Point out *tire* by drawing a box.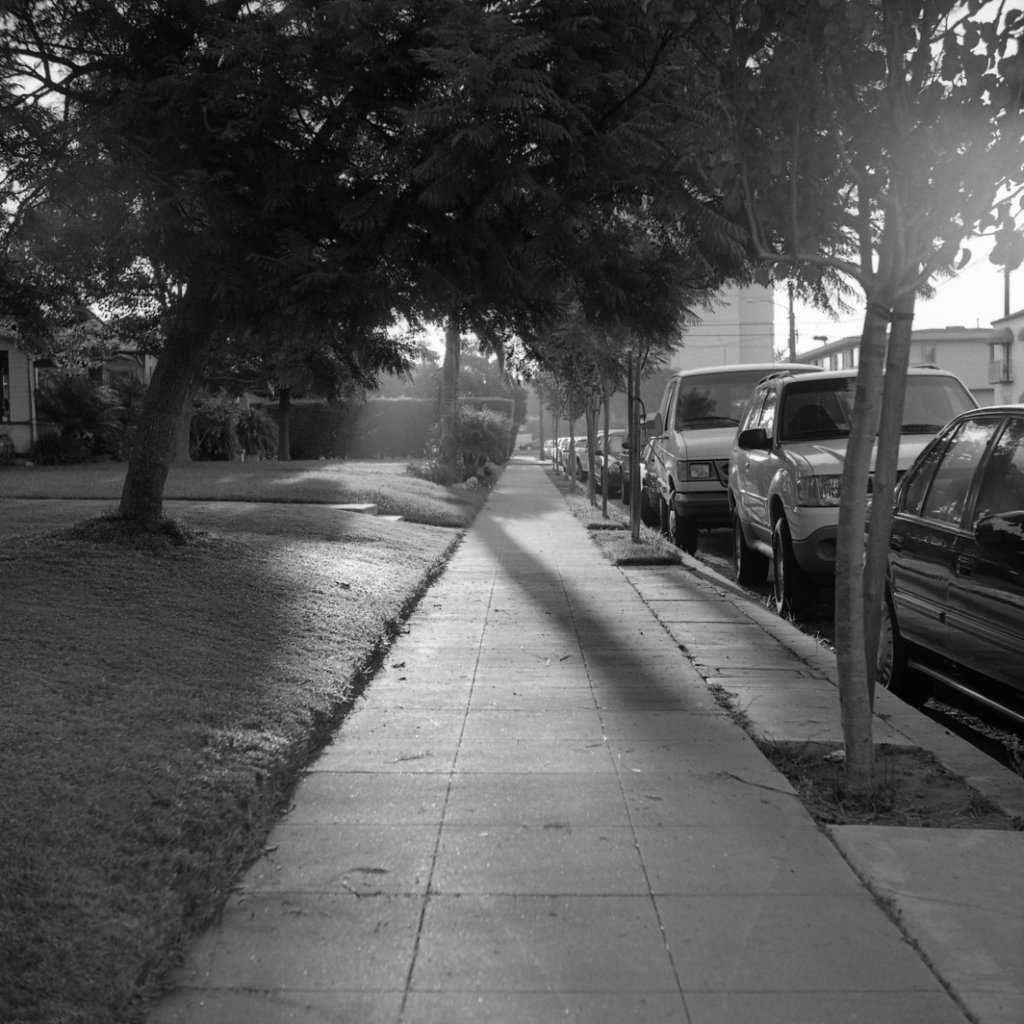
x1=875, y1=572, x2=907, y2=691.
